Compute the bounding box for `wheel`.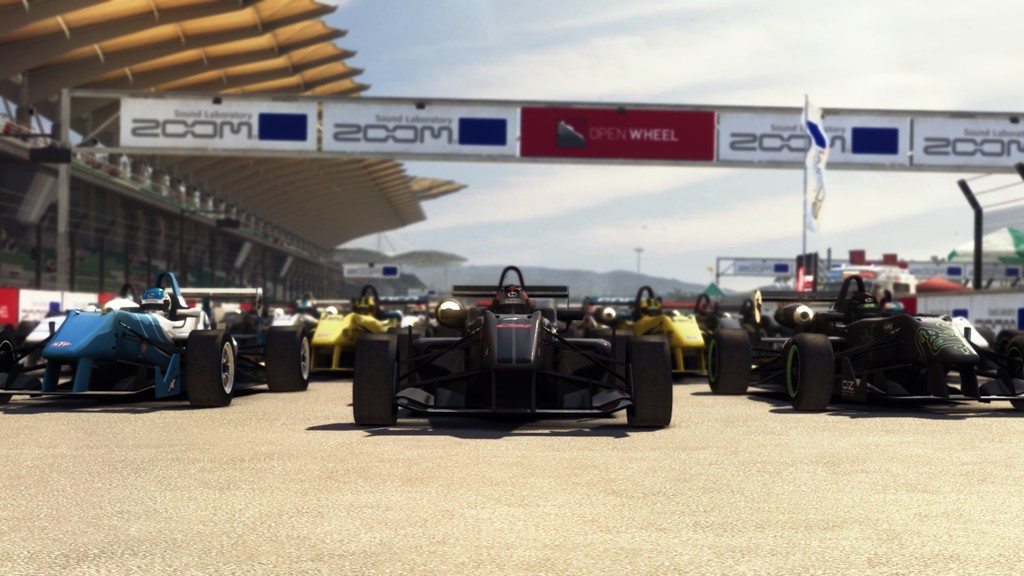
[x1=794, y1=328, x2=847, y2=404].
